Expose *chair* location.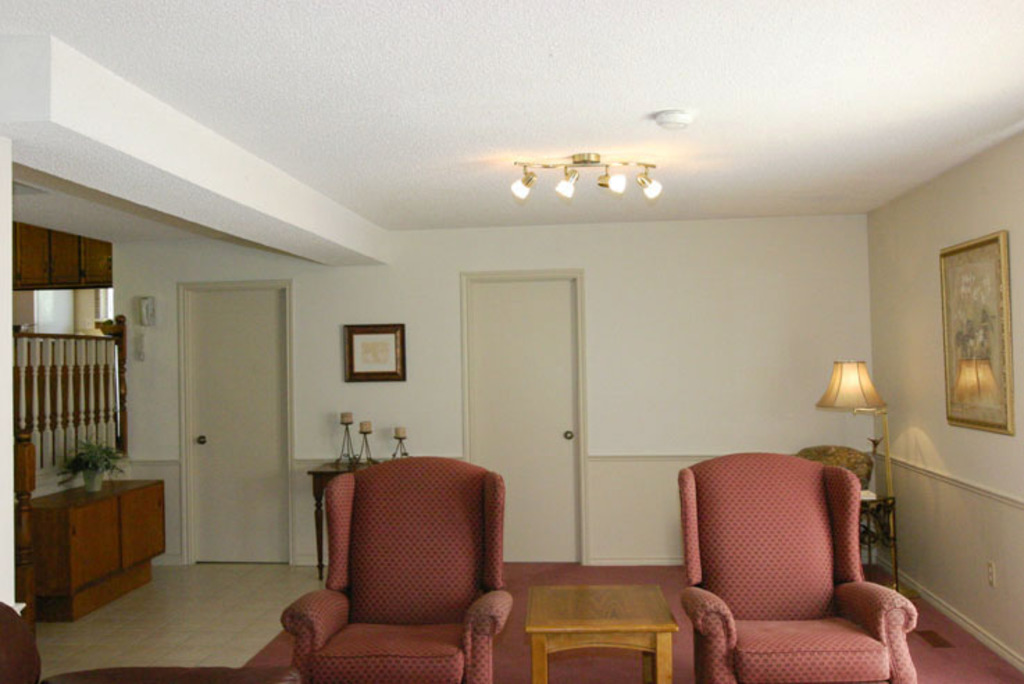
Exposed at l=279, t=453, r=511, b=683.
